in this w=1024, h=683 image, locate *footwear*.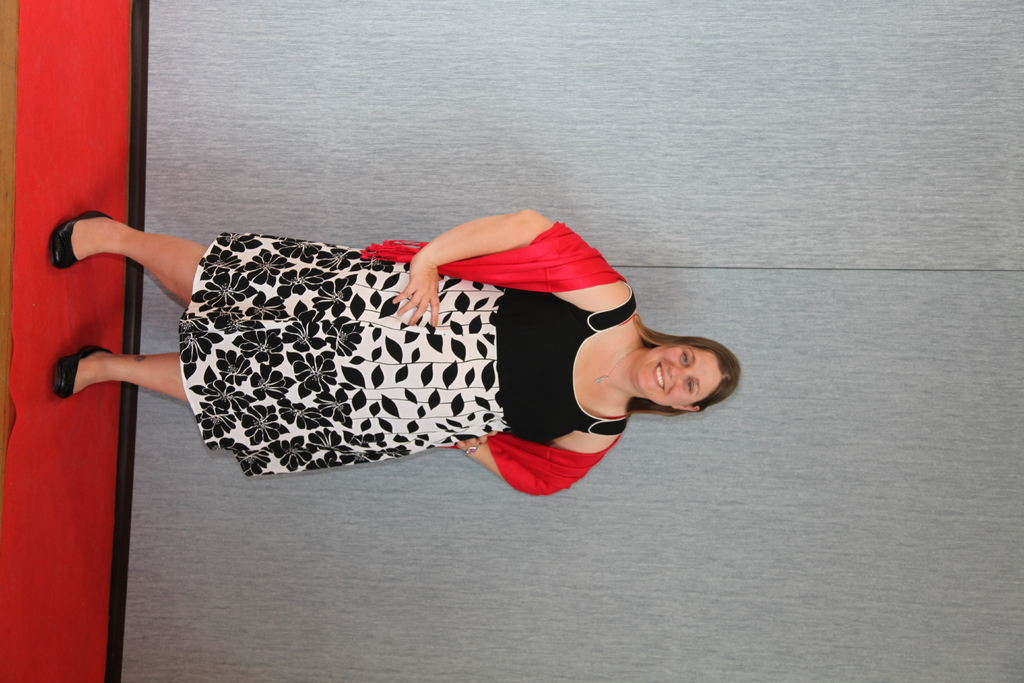
Bounding box: (left=53, top=339, right=118, bottom=402).
